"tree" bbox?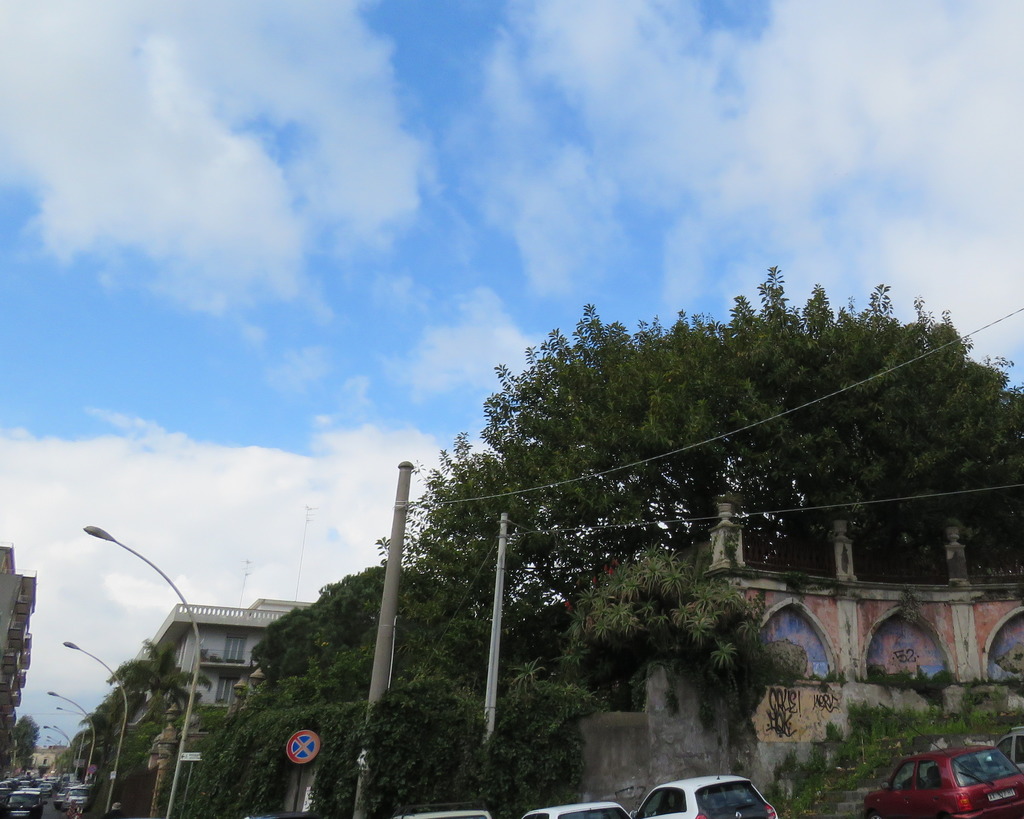
select_region(376, 260, 1023, 648)
